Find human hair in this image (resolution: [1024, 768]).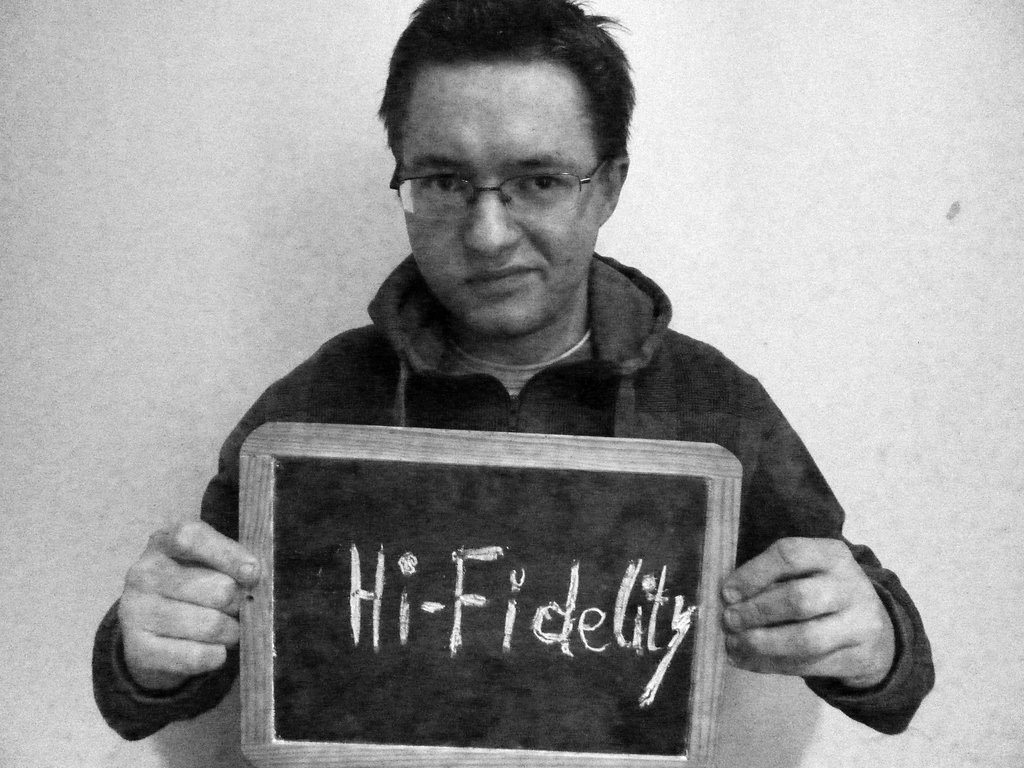
<box>380,4,630,191</box>.
